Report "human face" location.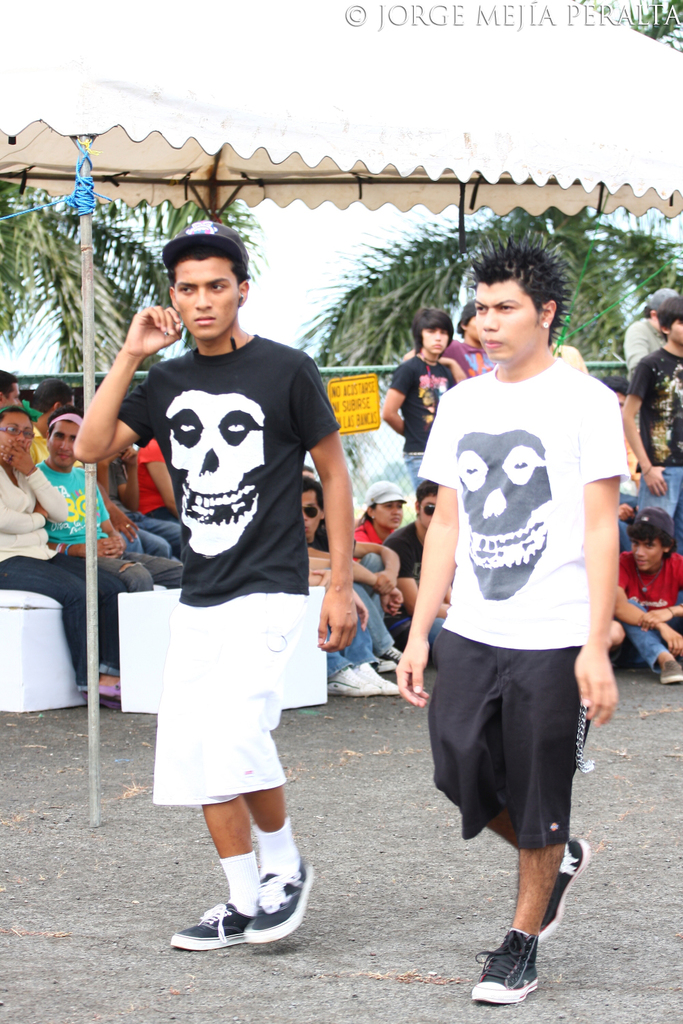
Report: {"left": 372, "top": 499, "right": 402, "bottom": 532}.
